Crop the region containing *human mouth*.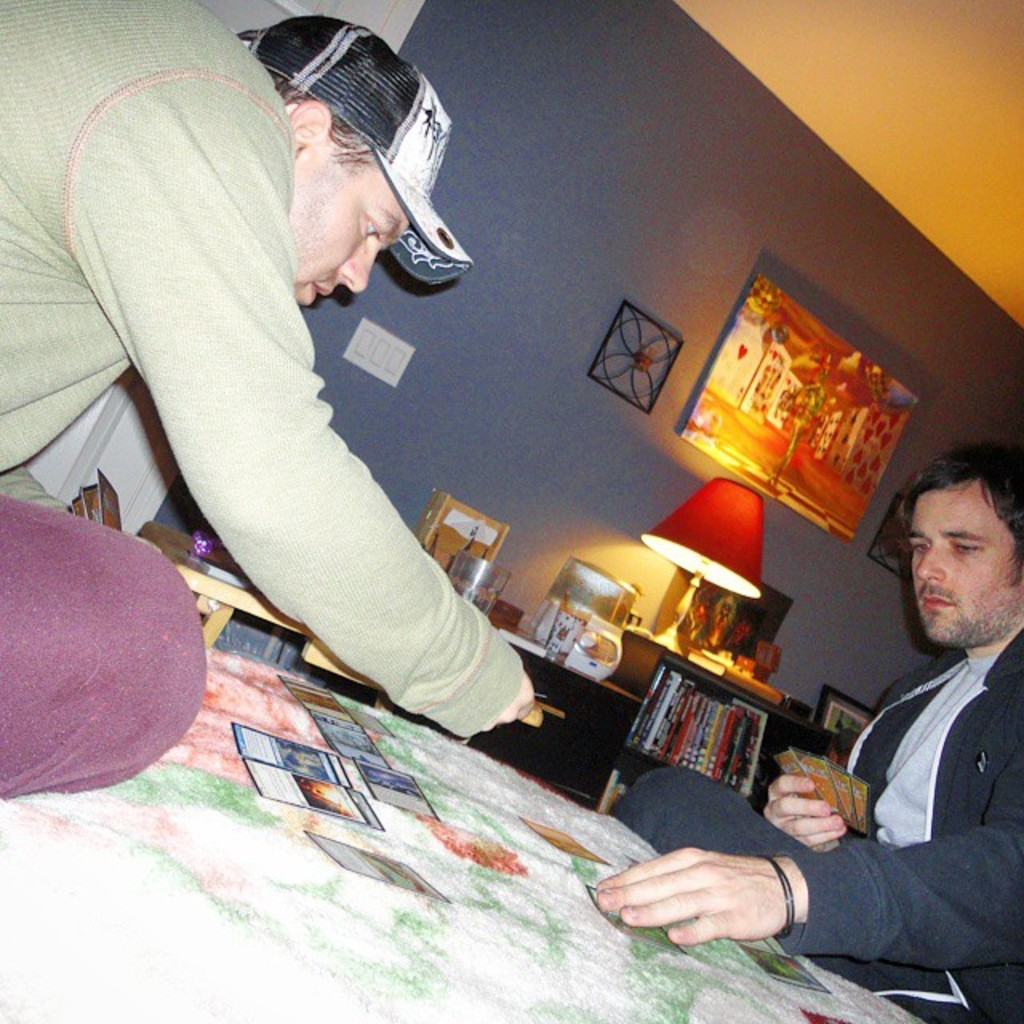
Crop region: 298:274:344:309.
